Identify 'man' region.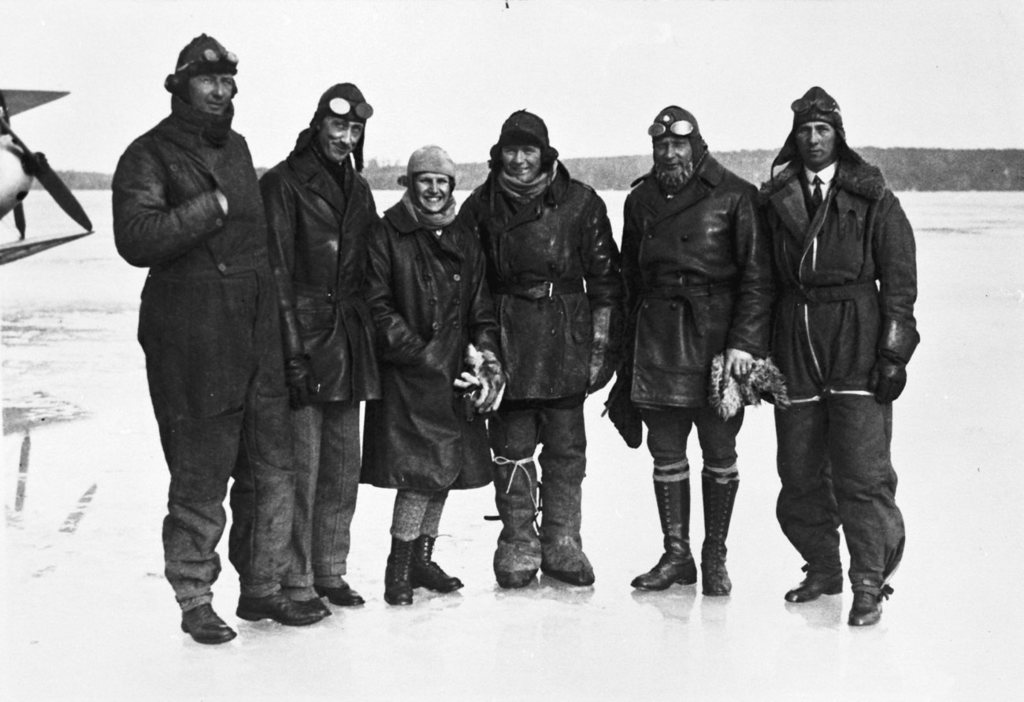
Region: 759, 82, 921, 626.
